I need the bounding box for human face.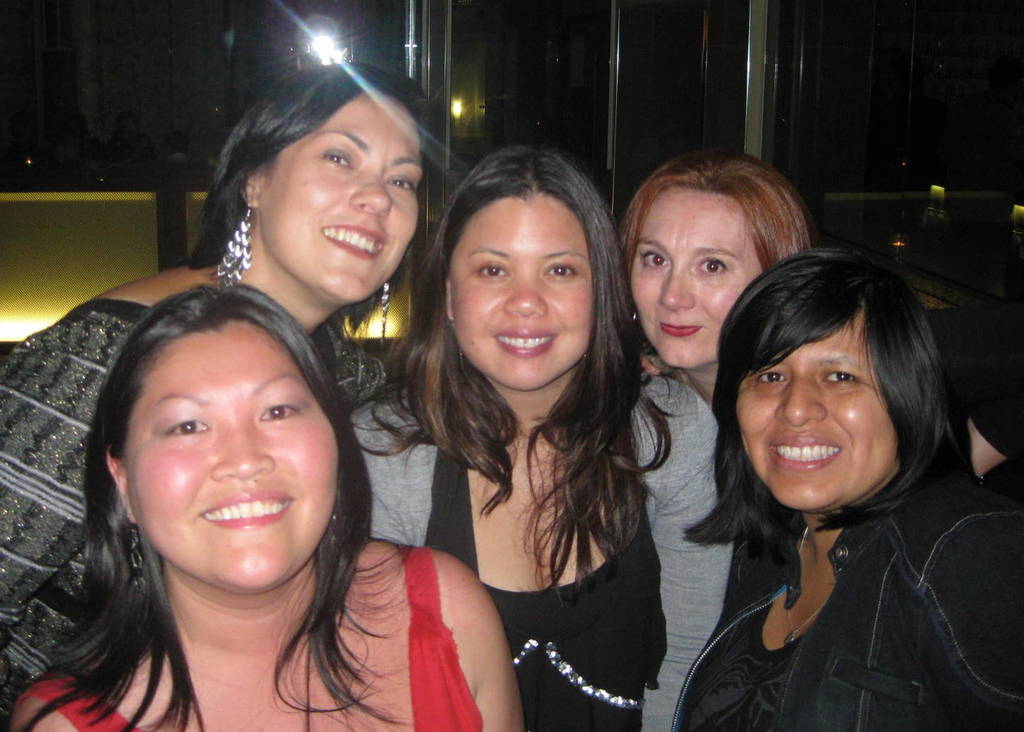
Here it is: l=448, t=190, r=596, b=390.
